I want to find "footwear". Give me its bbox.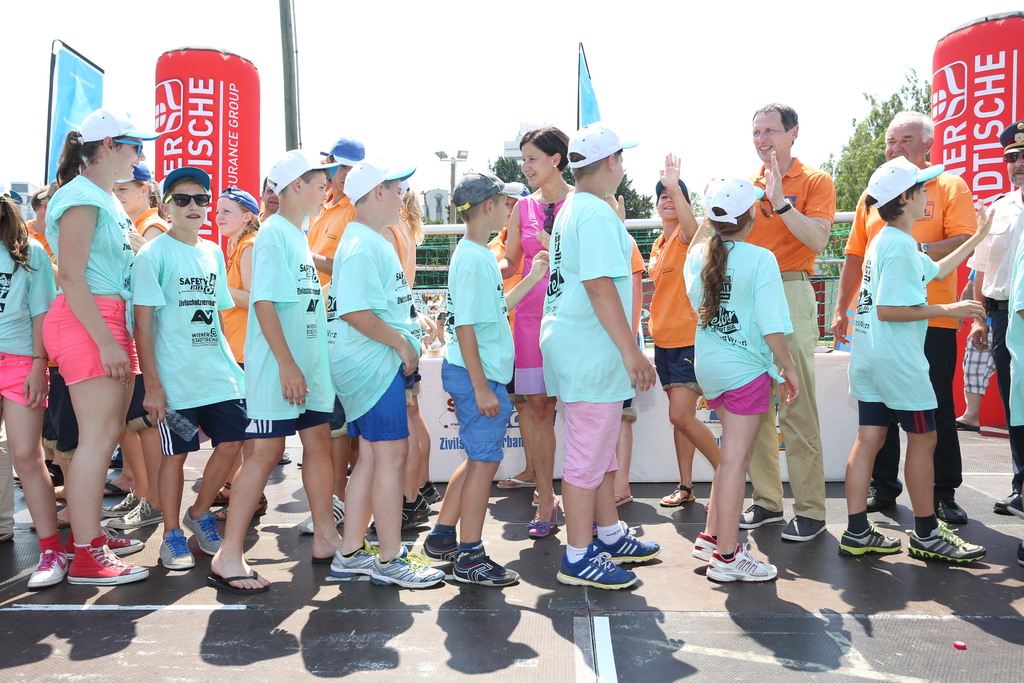
Rect(937, 497, 968, 520).
